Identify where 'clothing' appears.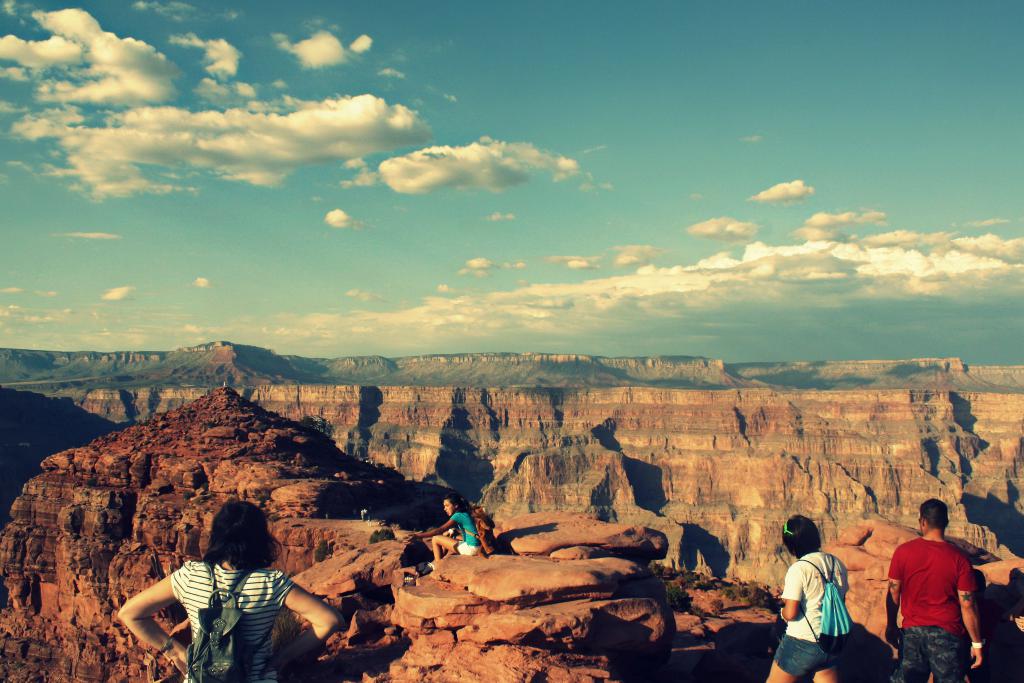
Appears at bbox=[161, 546, 290, 682].
